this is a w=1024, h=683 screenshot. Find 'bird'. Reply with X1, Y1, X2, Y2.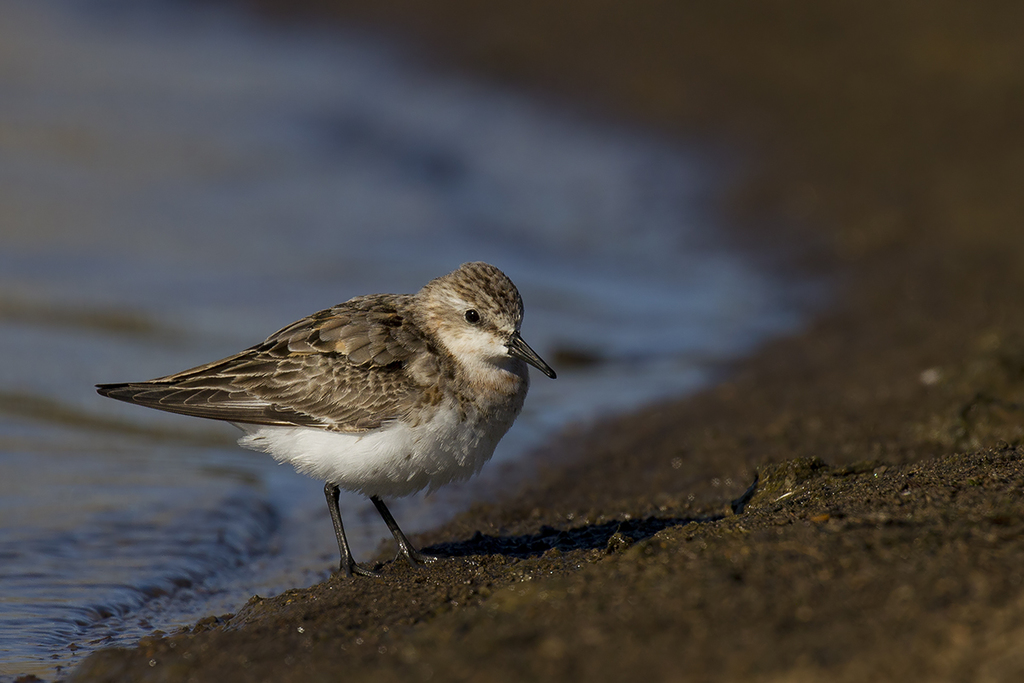
91, 262, 560, 580.
